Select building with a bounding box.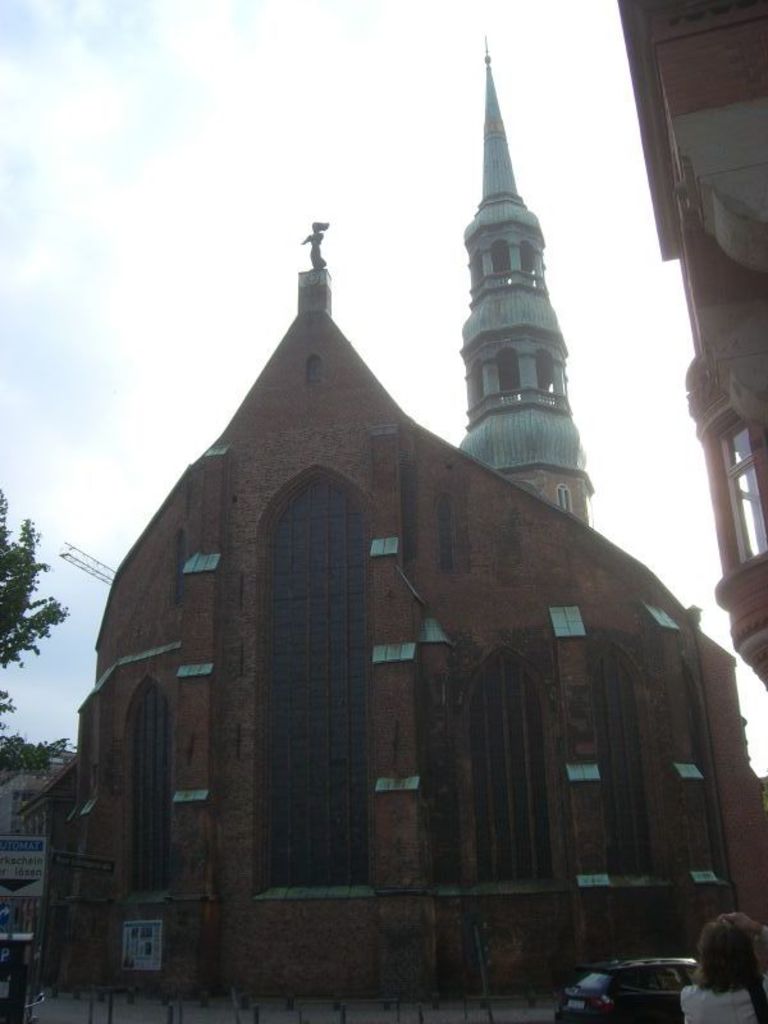
select_region(0, 744, 76, 887).
